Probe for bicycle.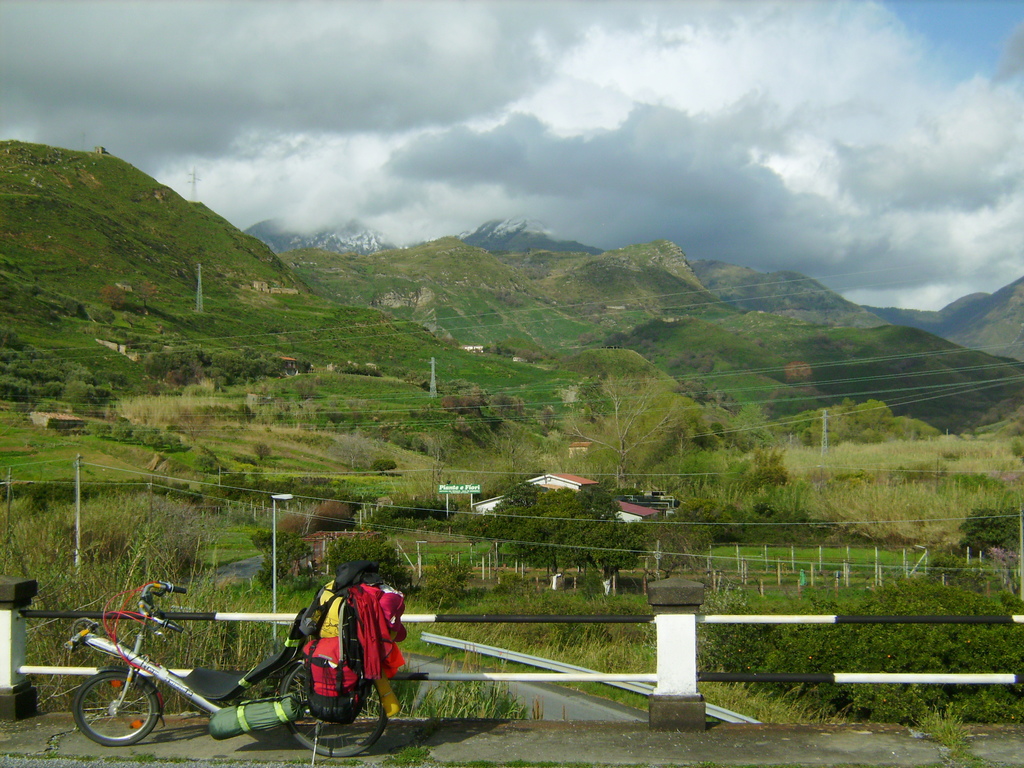
Probe result: <region>77, 577, 390, 767</region>.
